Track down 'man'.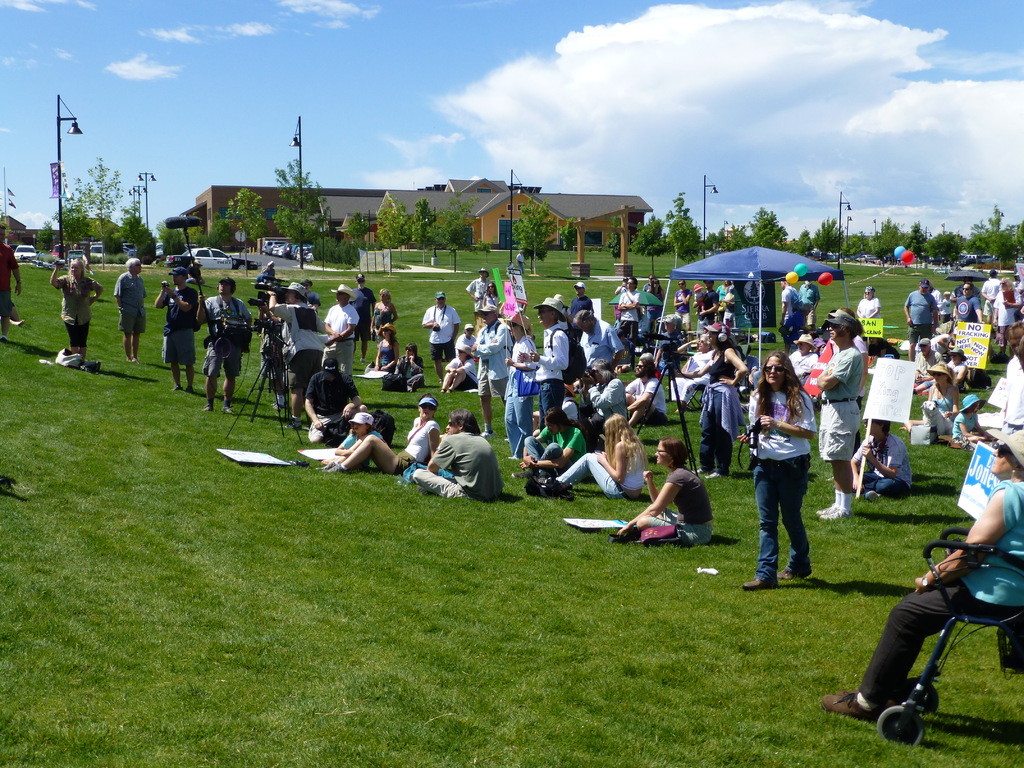
Tracked to select_region(470, 302, 513, 442).
